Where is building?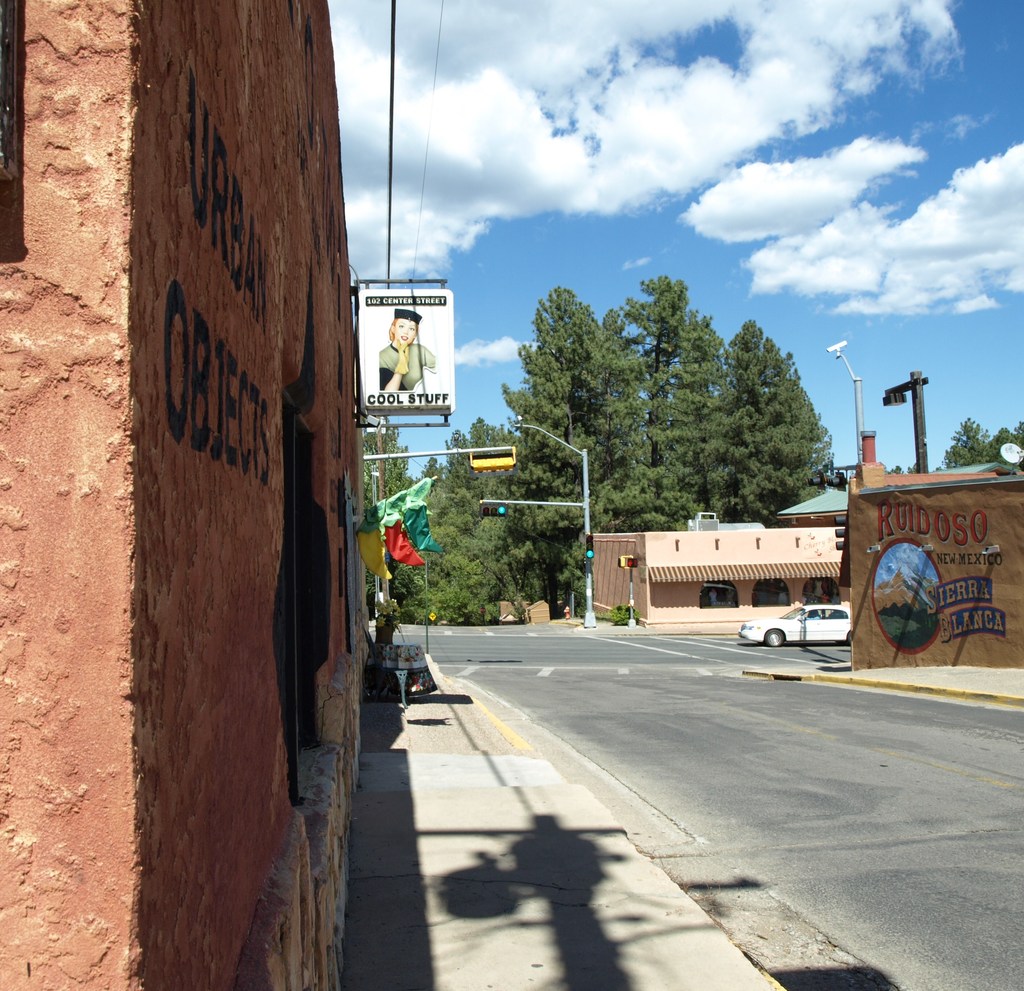
{"x1": 0, "y1": 0, "x2": 367, "y2": 990}.
